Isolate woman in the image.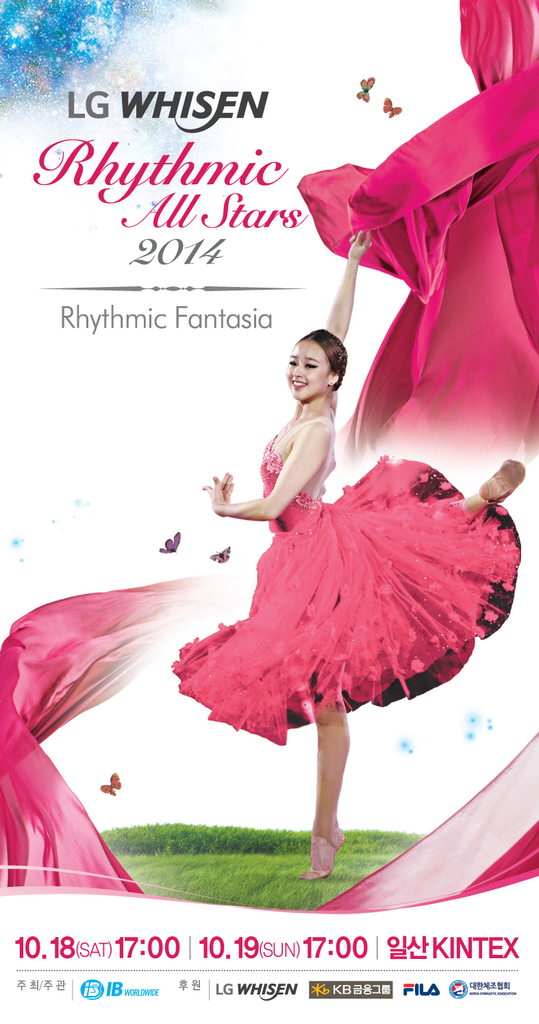
Isolated region: [x1=166, y1=223, x2=521, y2=879].
